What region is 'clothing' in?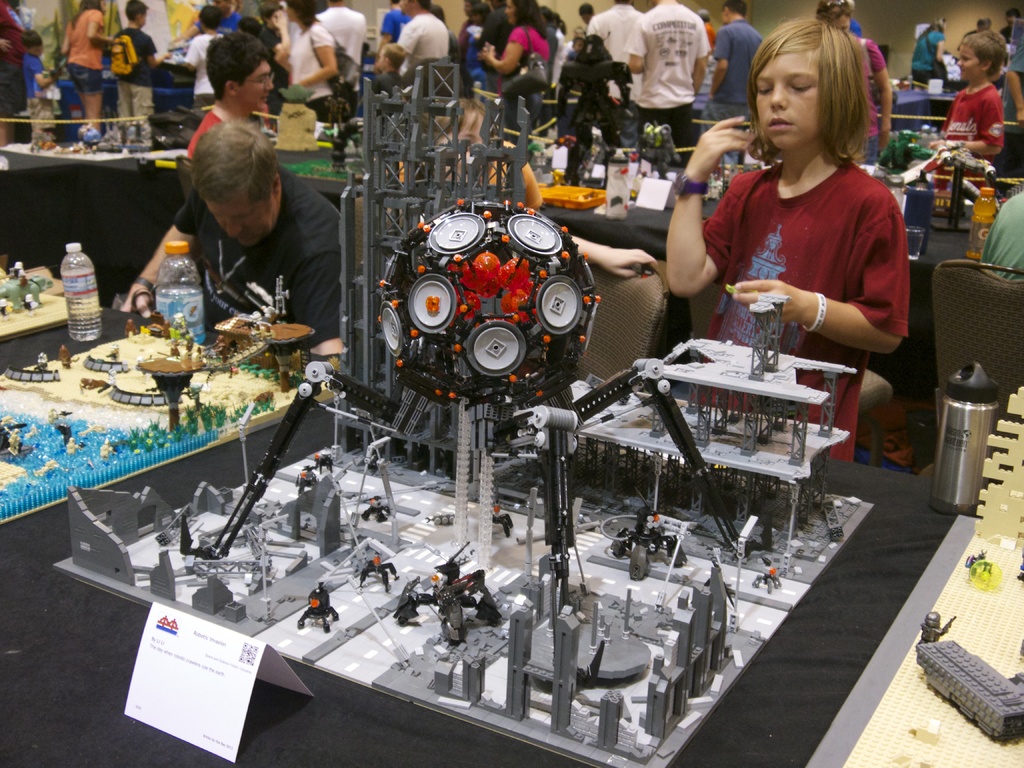
<region>687, 117, 913, 349</region>.
